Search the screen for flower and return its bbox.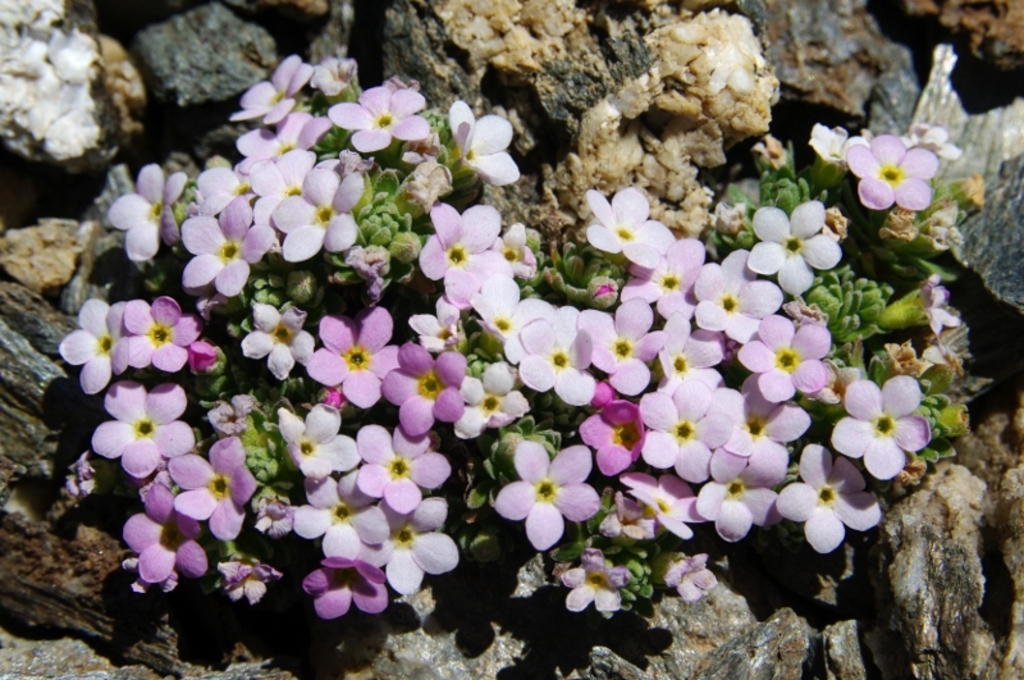
Found: select_region(620, 470, 718, 543).
